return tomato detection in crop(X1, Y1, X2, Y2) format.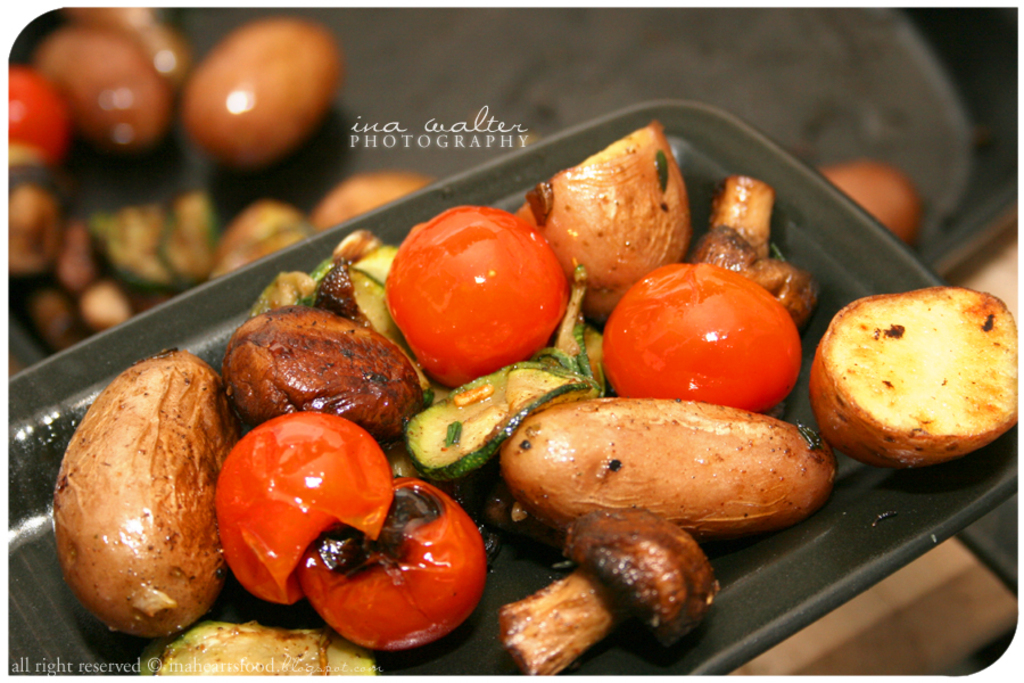
crop(386, 211, 565, 385).
